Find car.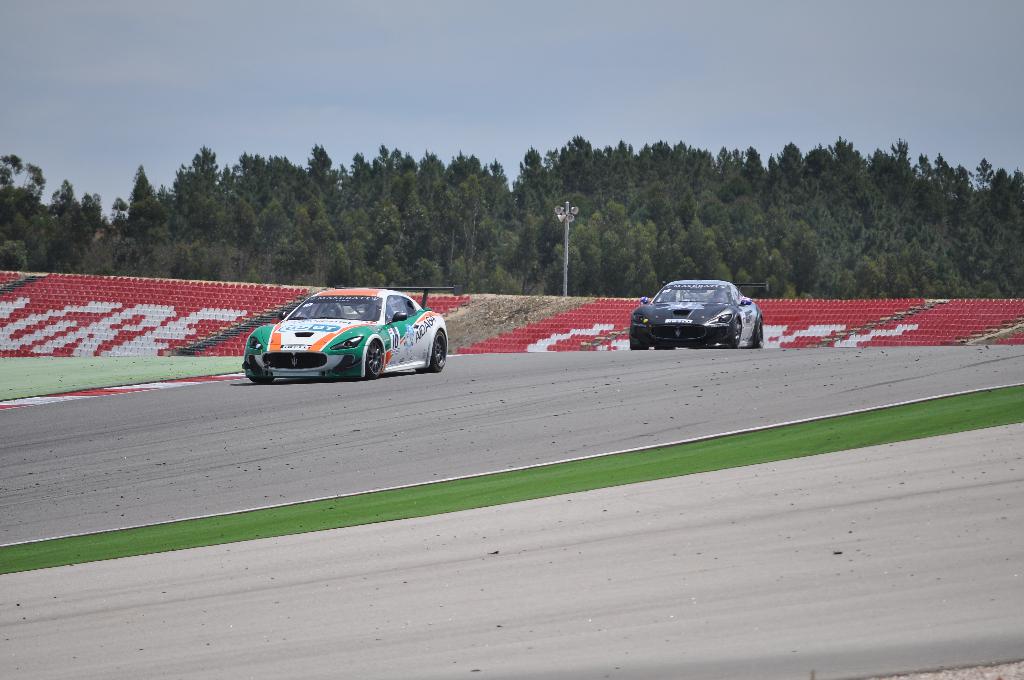
box(626, 276, 769, 352).
